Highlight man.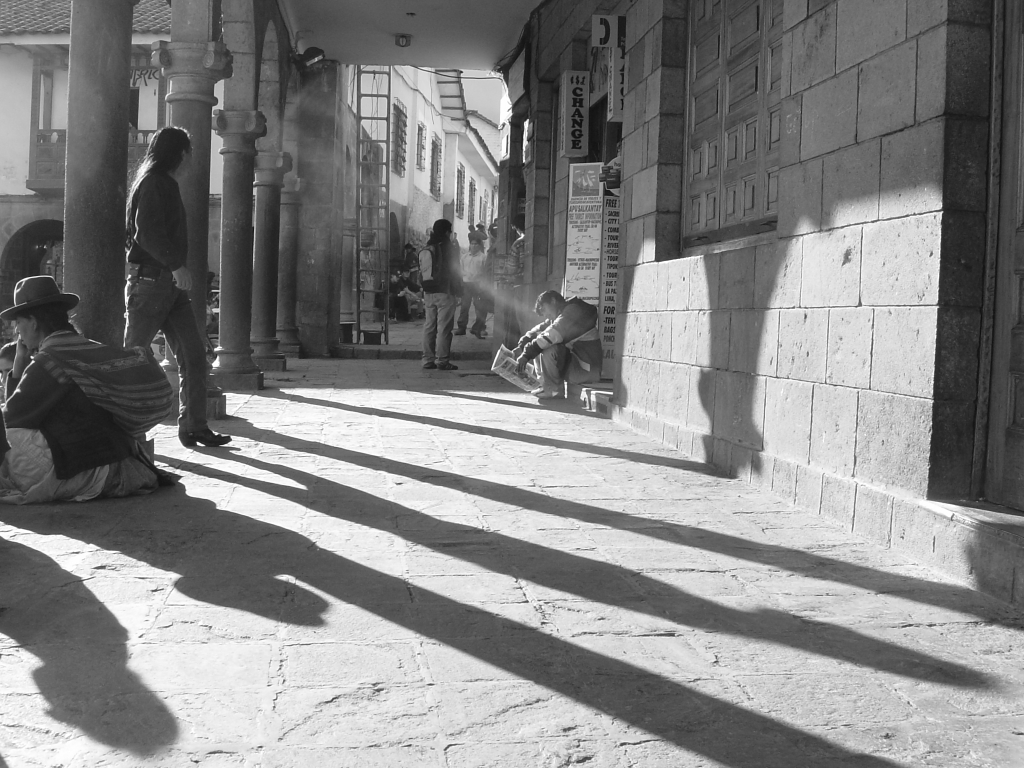
Highlighted region: [511,288,602,398].
